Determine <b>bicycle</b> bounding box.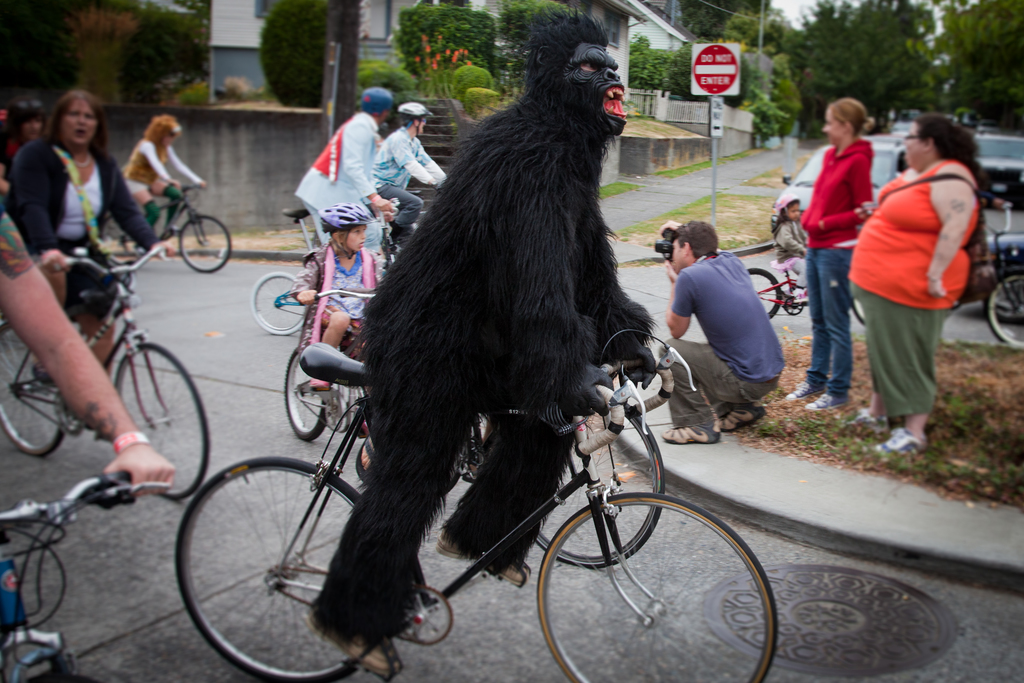
Determined: <box>99,180,232,276</box>.
